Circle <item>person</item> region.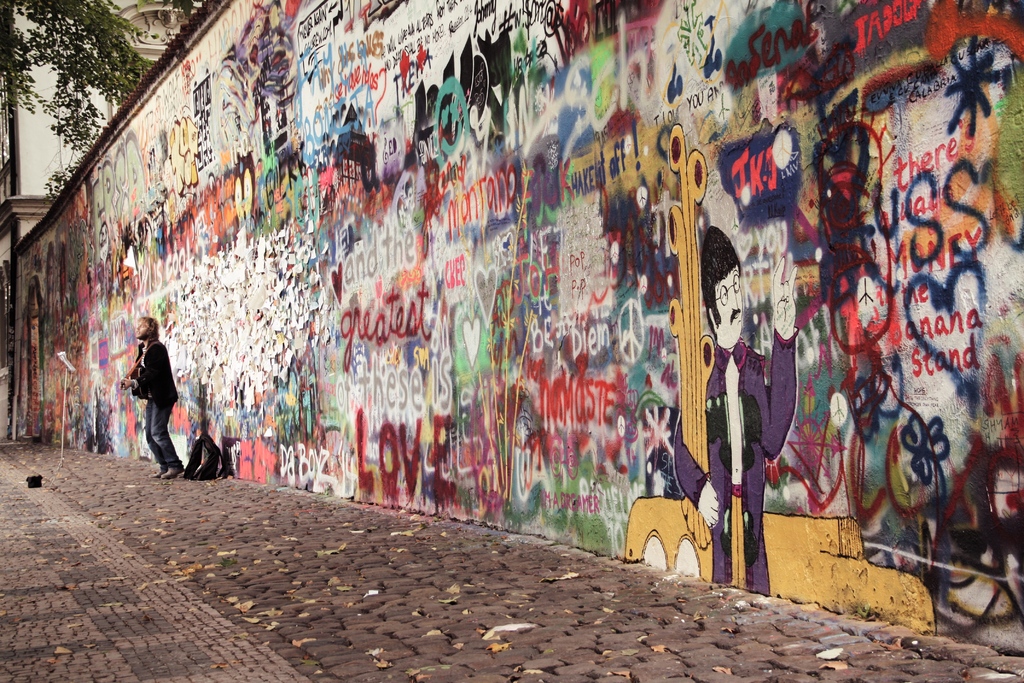
Region: region(119, 318, 189, 478).
